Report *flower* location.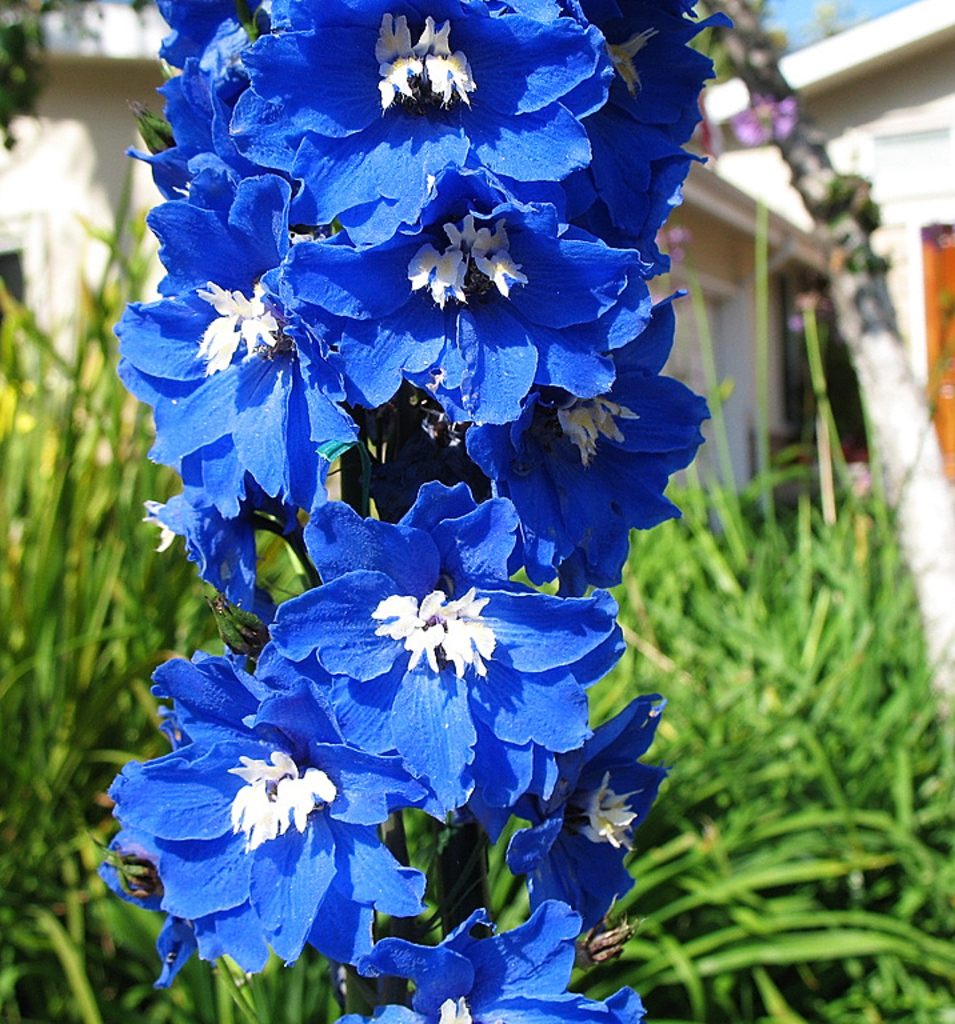
Report: x1=113, y1=197, x2=461, y2=497.
